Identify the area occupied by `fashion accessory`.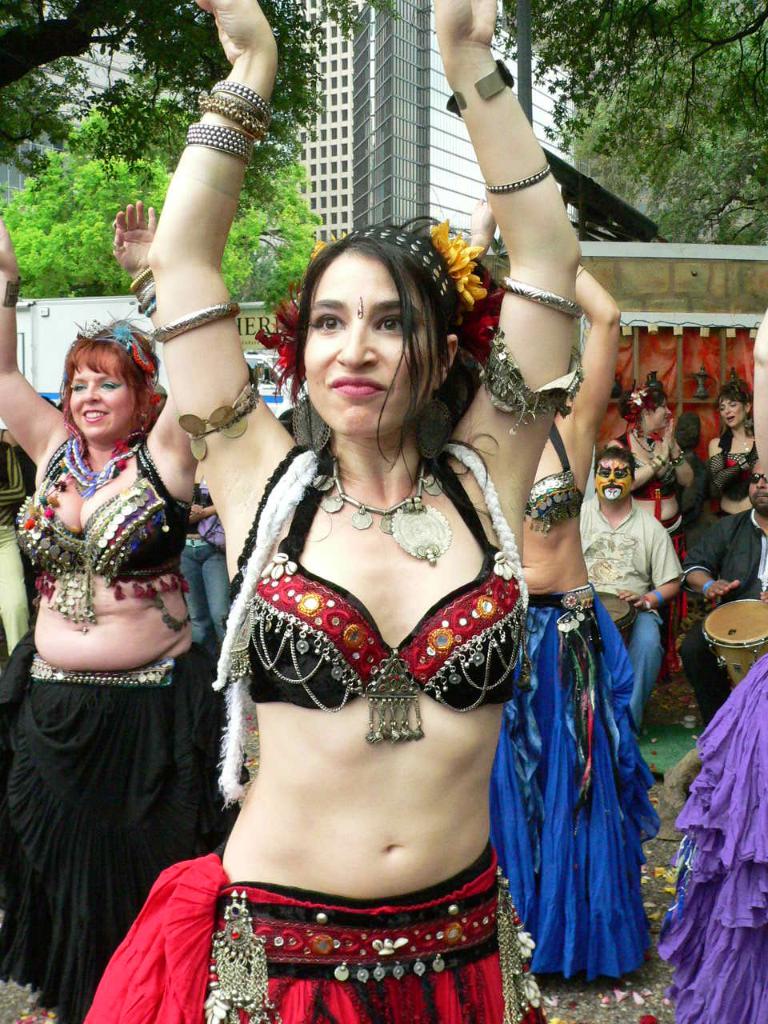
Area: [x1=672, y1=450, x2=686, y2=468].
